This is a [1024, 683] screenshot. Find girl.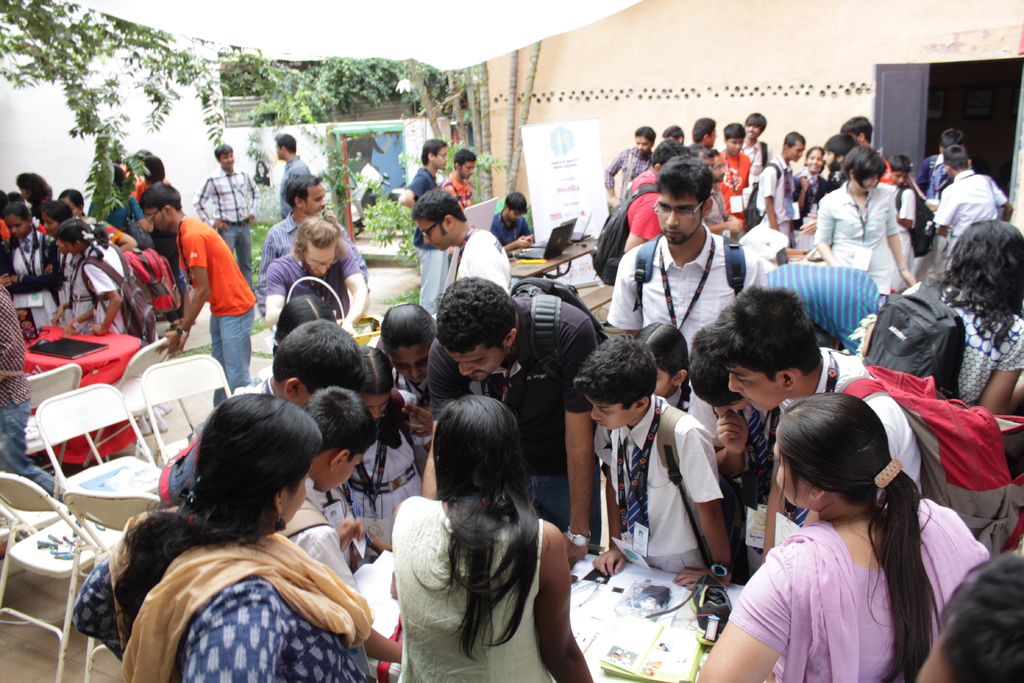
Bounding box: [left=60, top=222, right=169, bottom=432].
